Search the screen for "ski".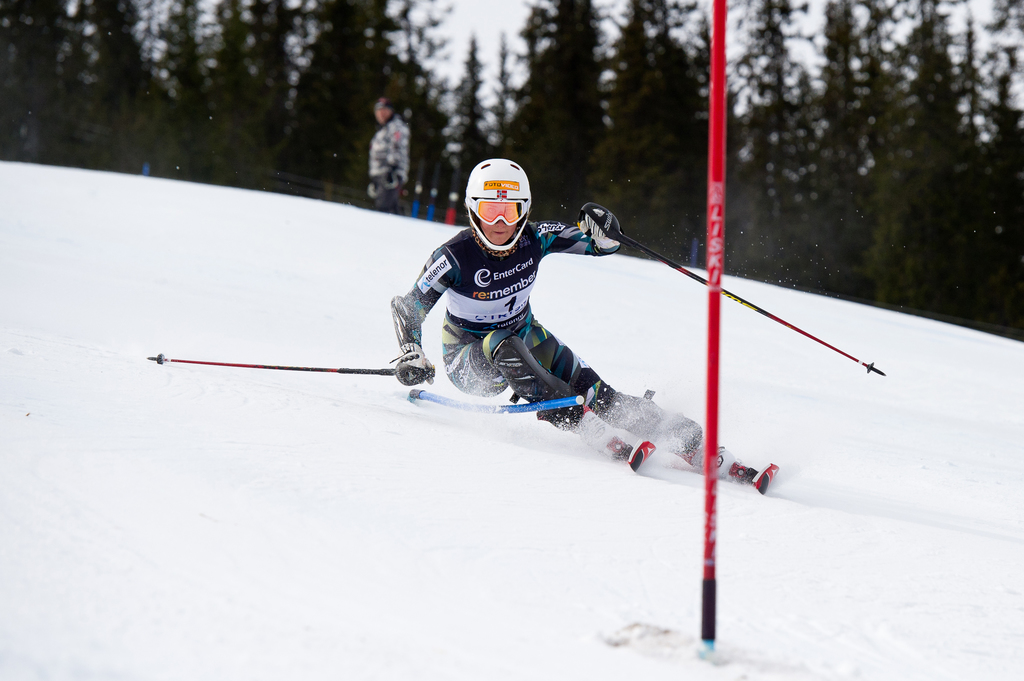
Found at <region>151, 175, 868, 595</region>.
